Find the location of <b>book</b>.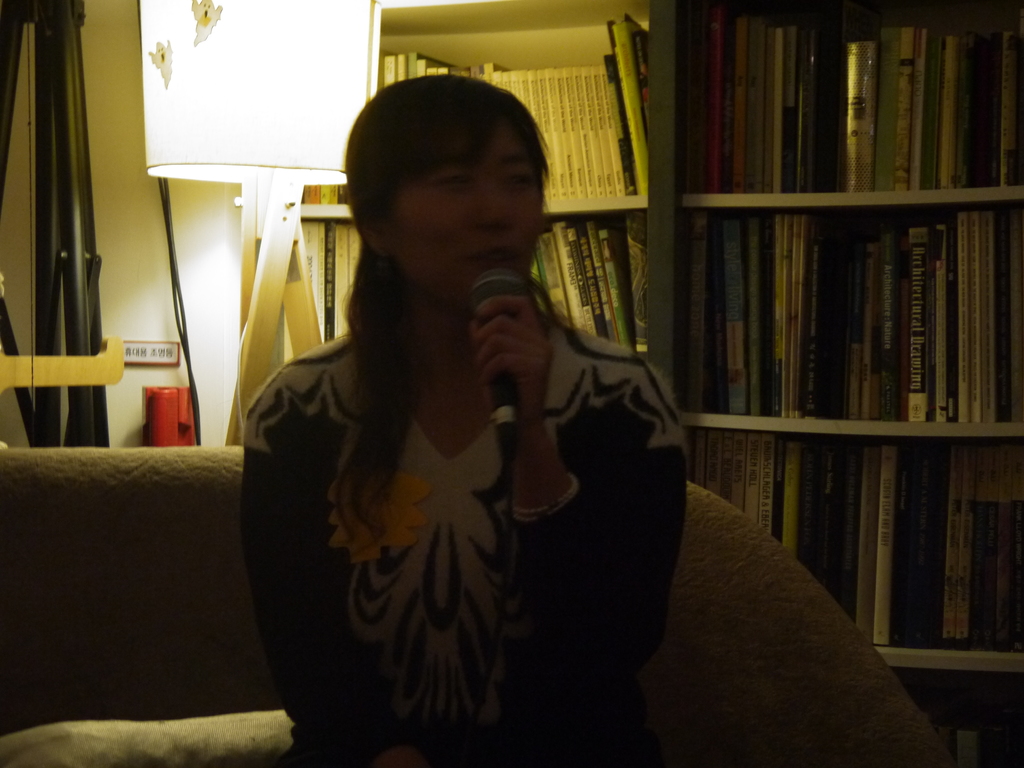
Location: [997, 206, 1023, 419].
